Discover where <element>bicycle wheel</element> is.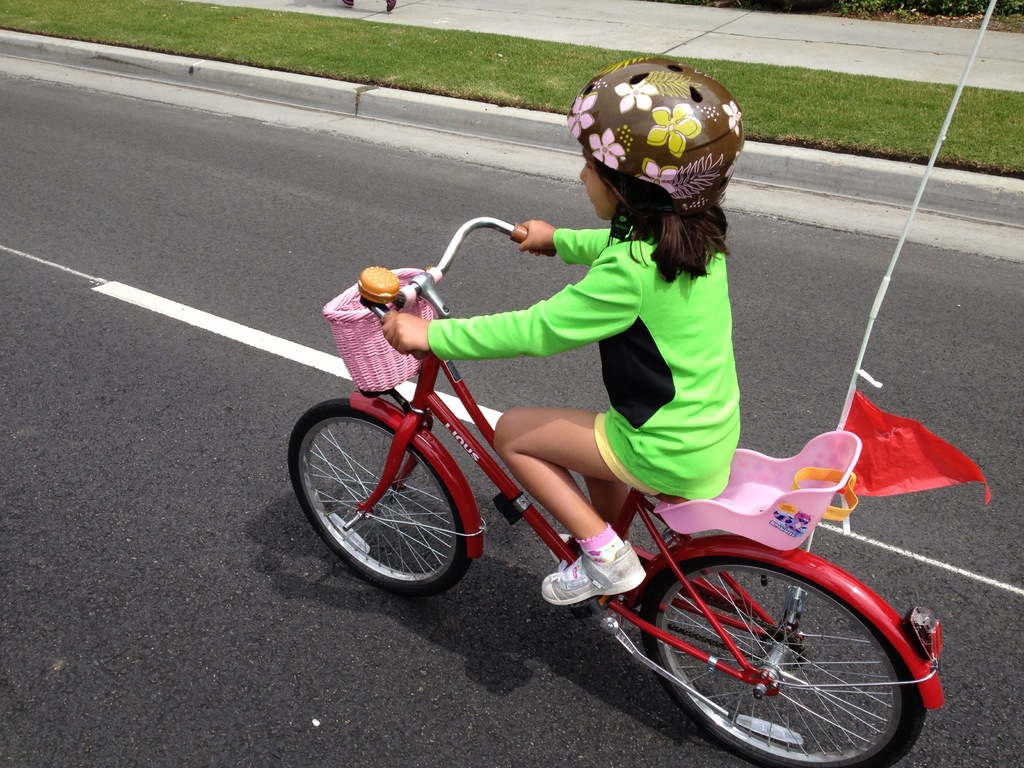
Discovered at l=639, t=556, r=925, b=767.
